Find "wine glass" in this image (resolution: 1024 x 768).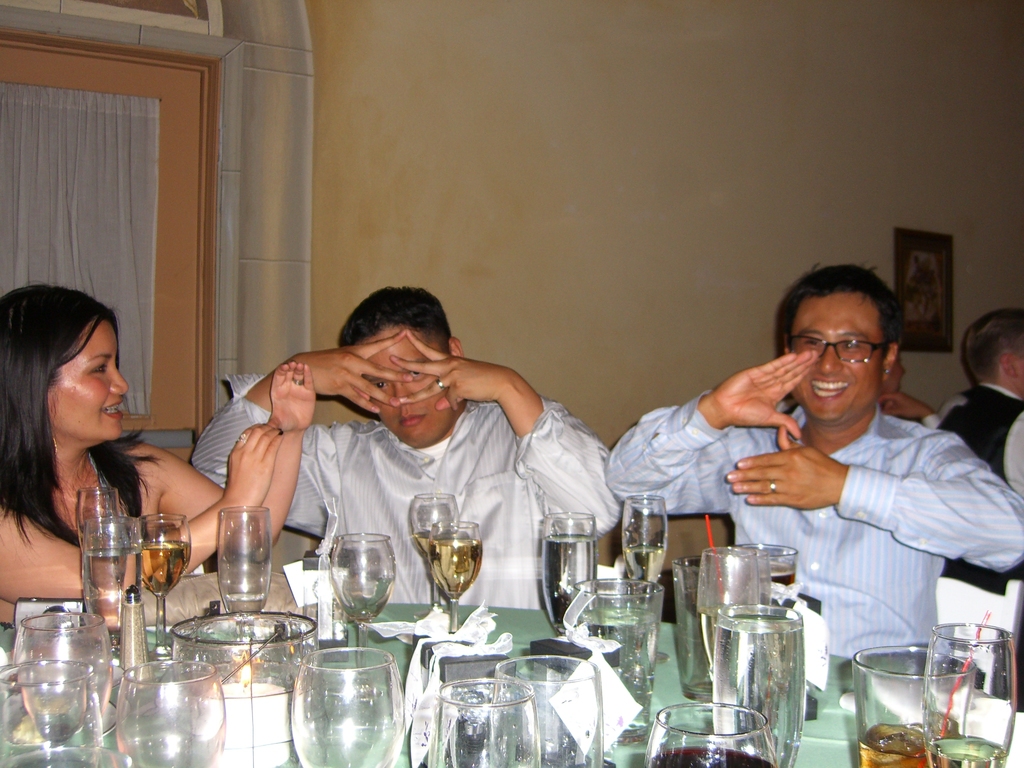
bbox(330, 535, 396, 662).
